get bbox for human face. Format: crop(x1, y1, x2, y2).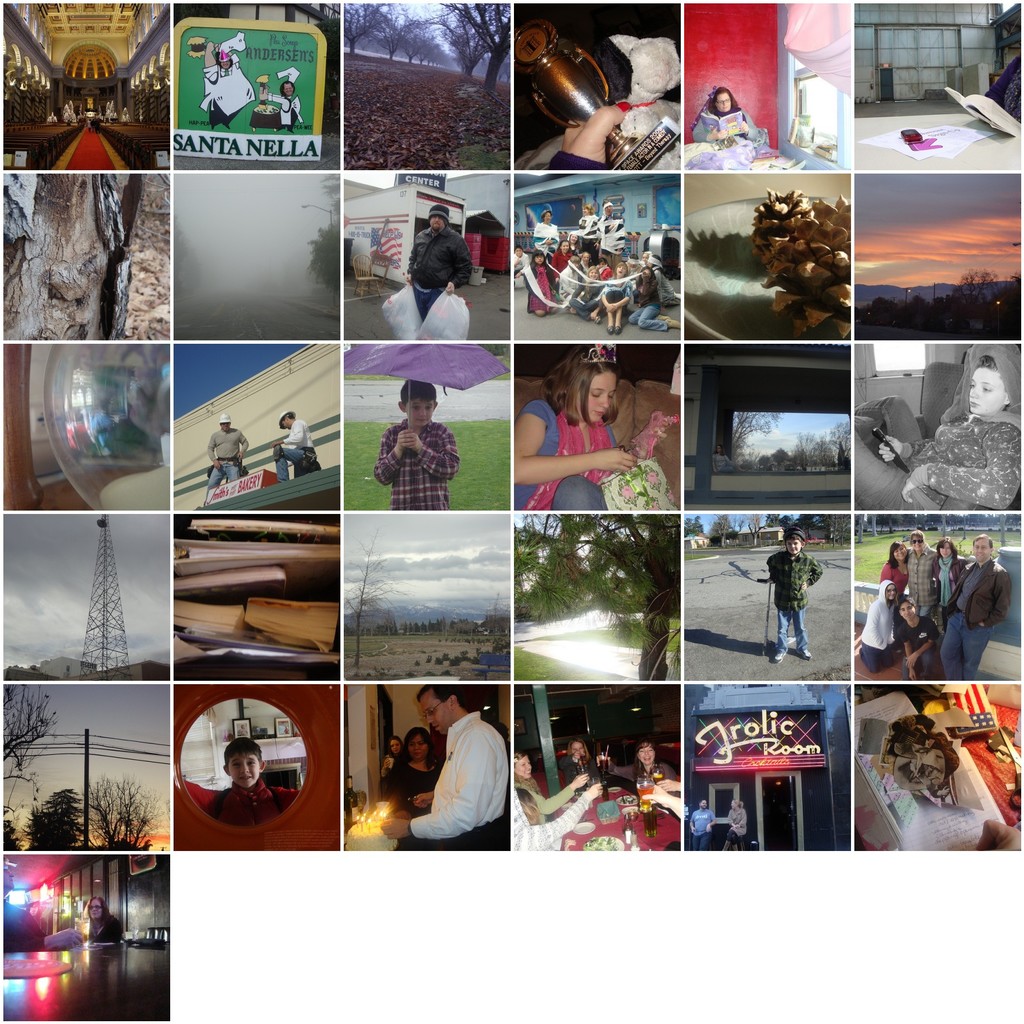
crop(890, 547, 911, 566).
